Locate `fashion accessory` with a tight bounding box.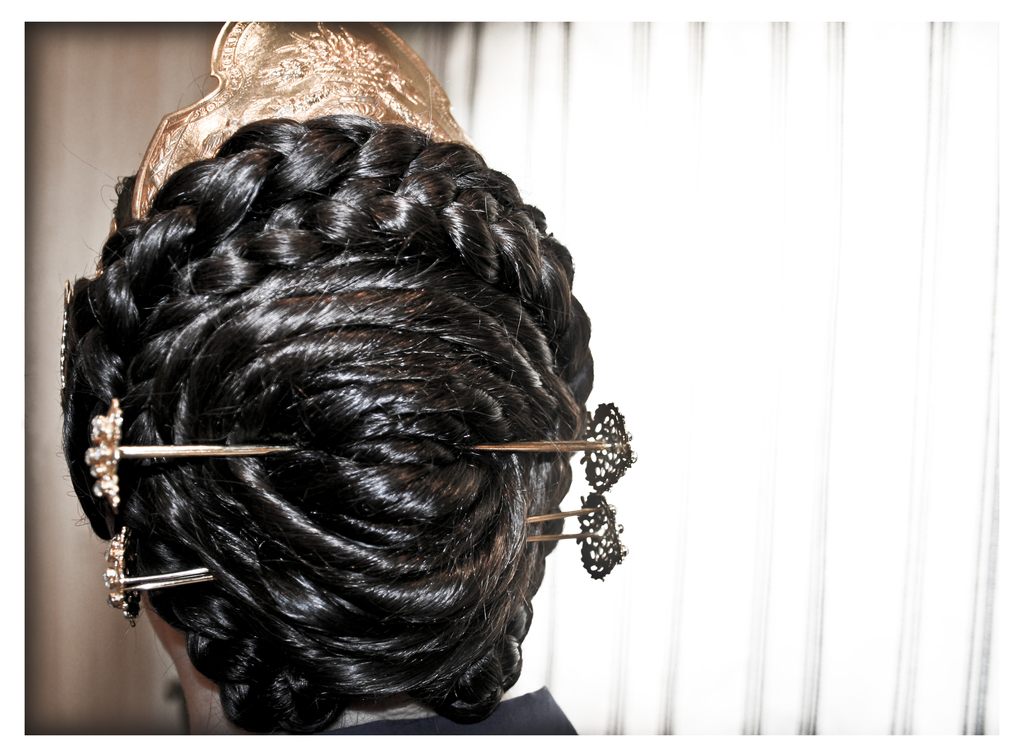
bbox(60, 281, 73, 390).
